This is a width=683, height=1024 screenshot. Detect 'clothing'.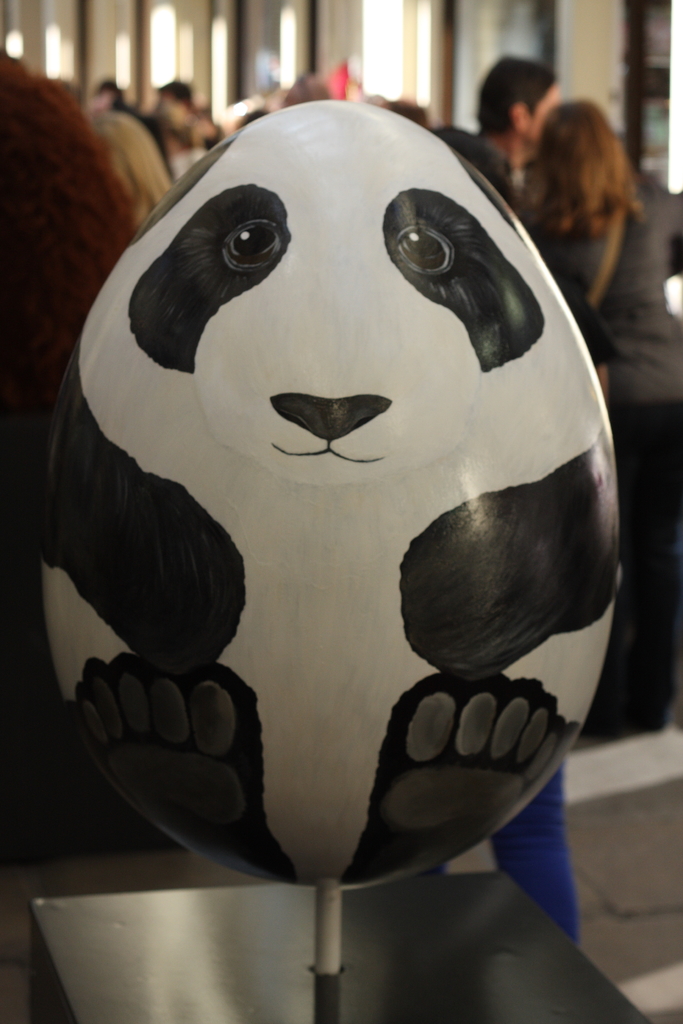
423/127/544/225.
